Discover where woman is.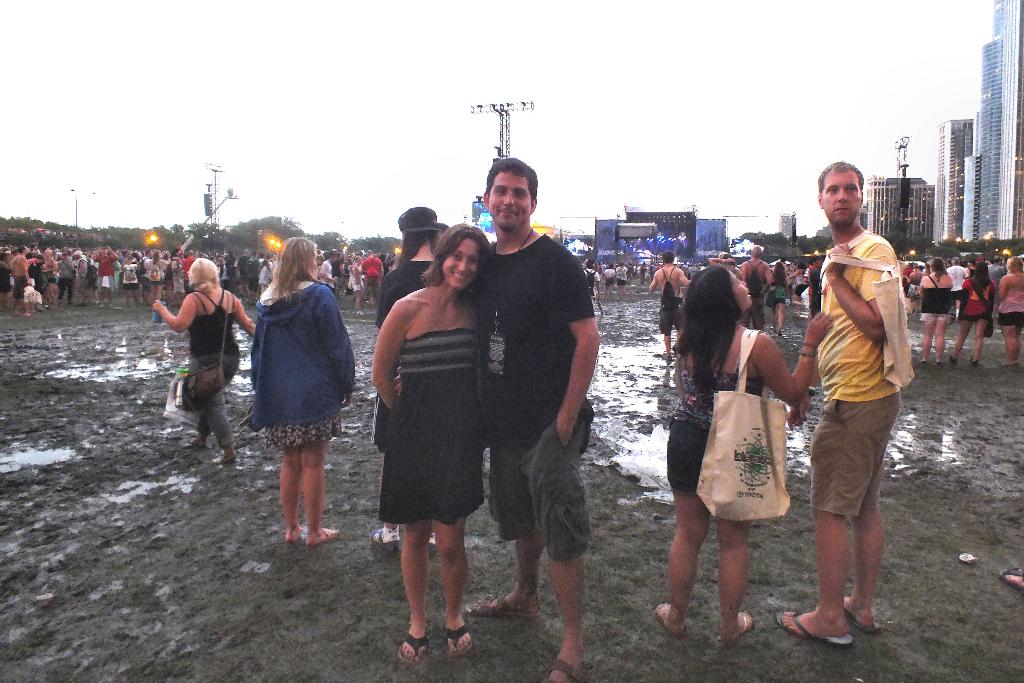
Discovered at detection(349, 258, 362, 310).
